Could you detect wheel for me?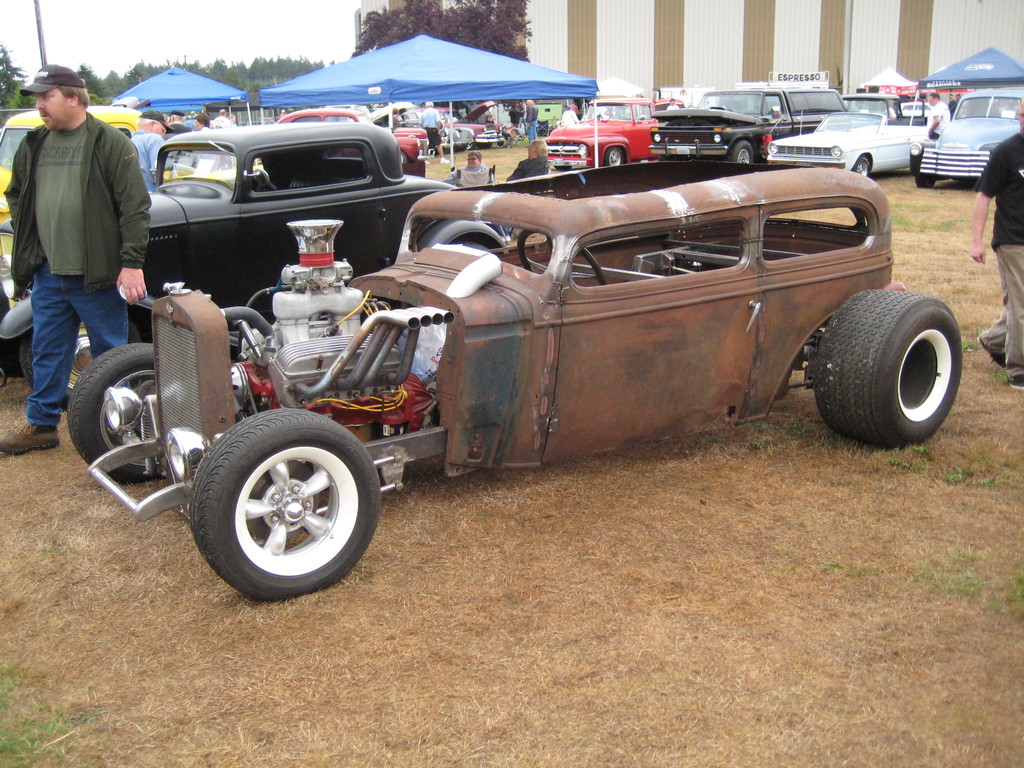
Detection result: left=455, top=143, right=467, bottom=152.
